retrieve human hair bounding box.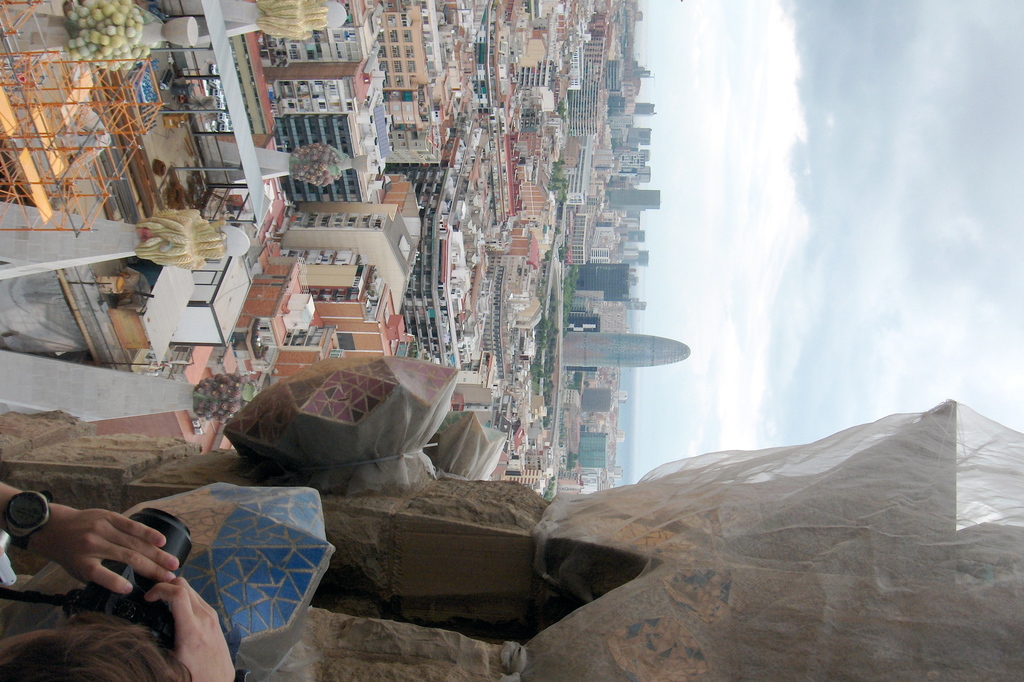
Bounding box: 0:630:190:681.
